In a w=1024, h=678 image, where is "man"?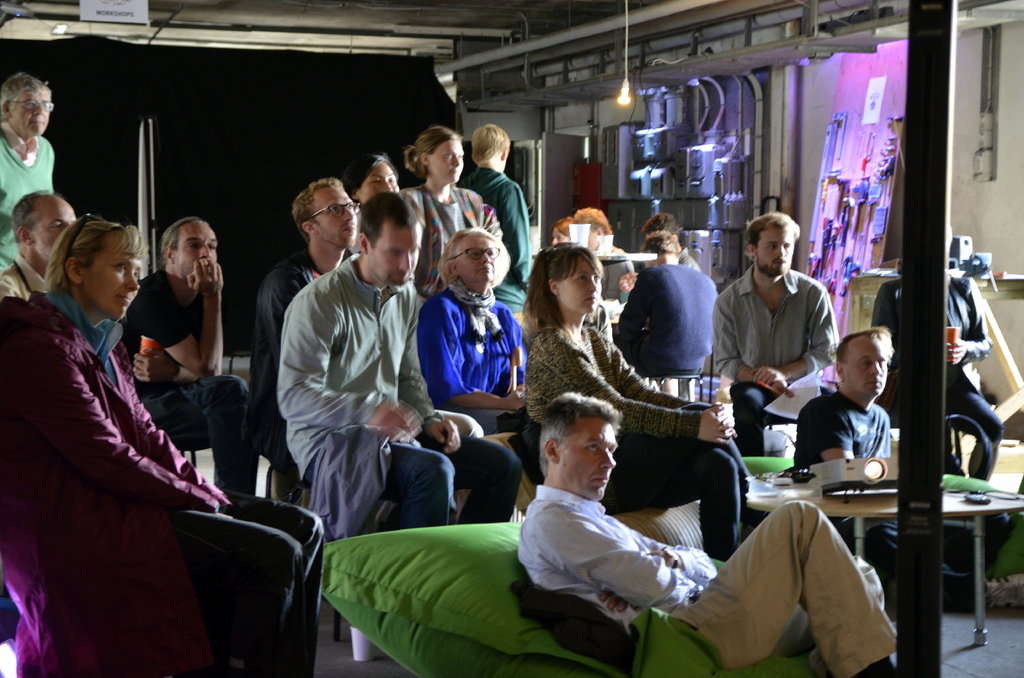
{"x1": 784, "y1": 327, "x2": 900, "y2": 609}.
